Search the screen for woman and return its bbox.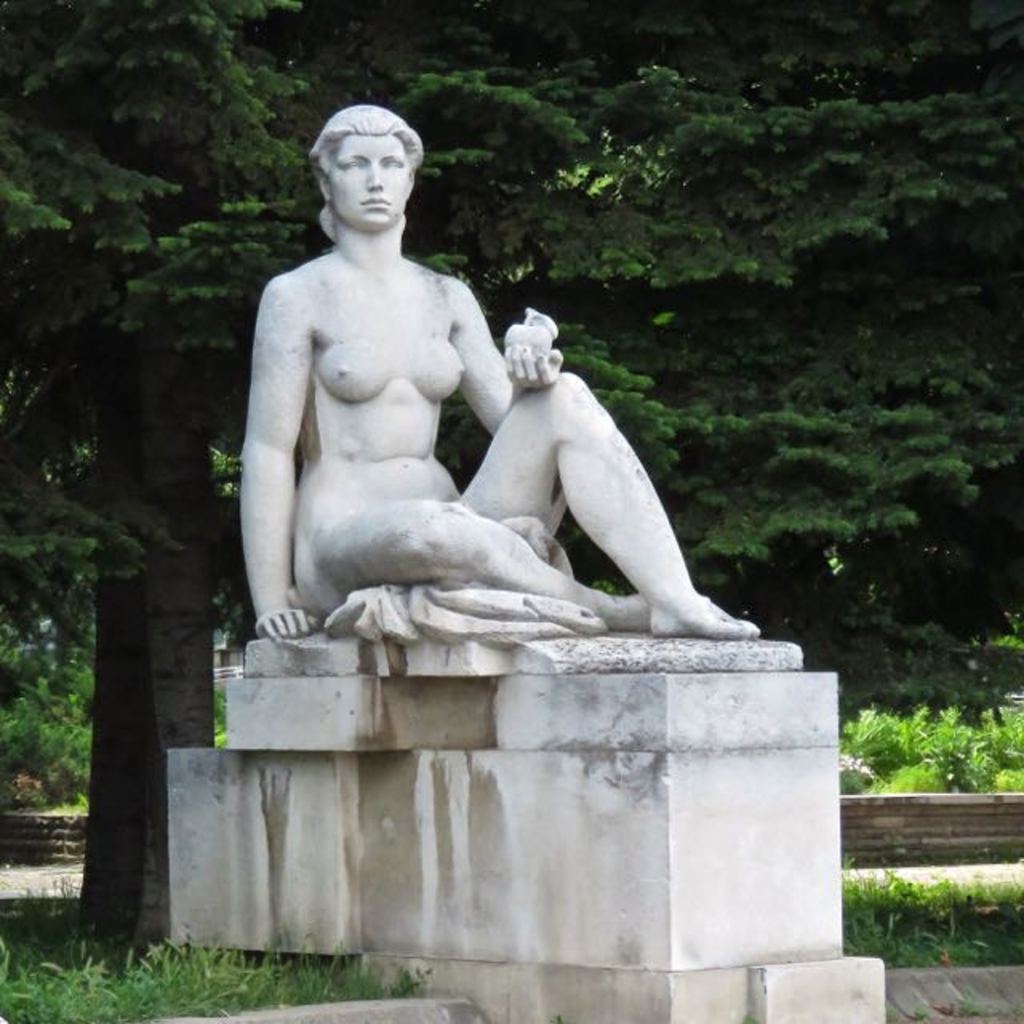
Found: 229:93:765:646.
